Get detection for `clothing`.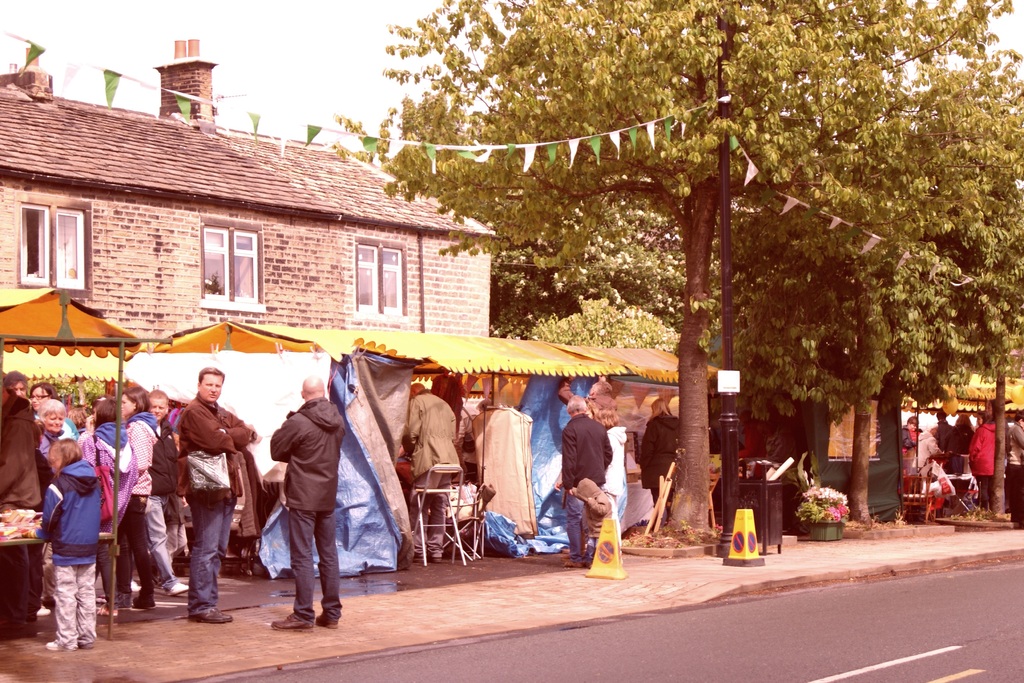
Detection: [x1=31, y1=447, x2=110, y2=642].
